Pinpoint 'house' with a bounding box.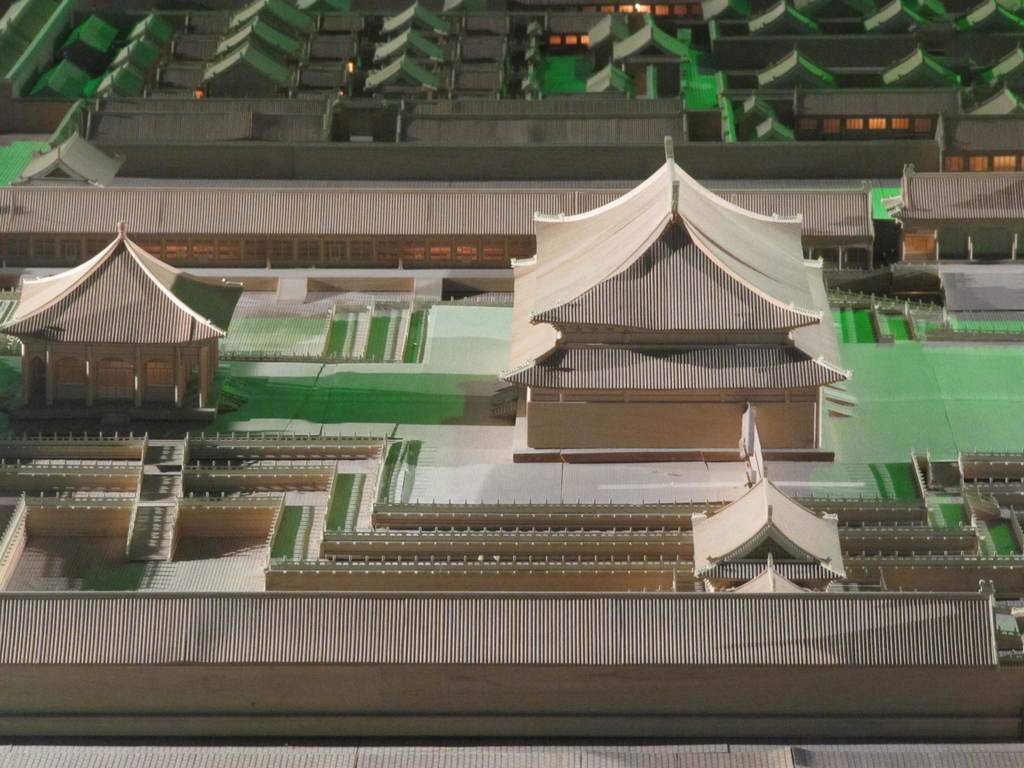
box(846, 167, 1023, 312).
